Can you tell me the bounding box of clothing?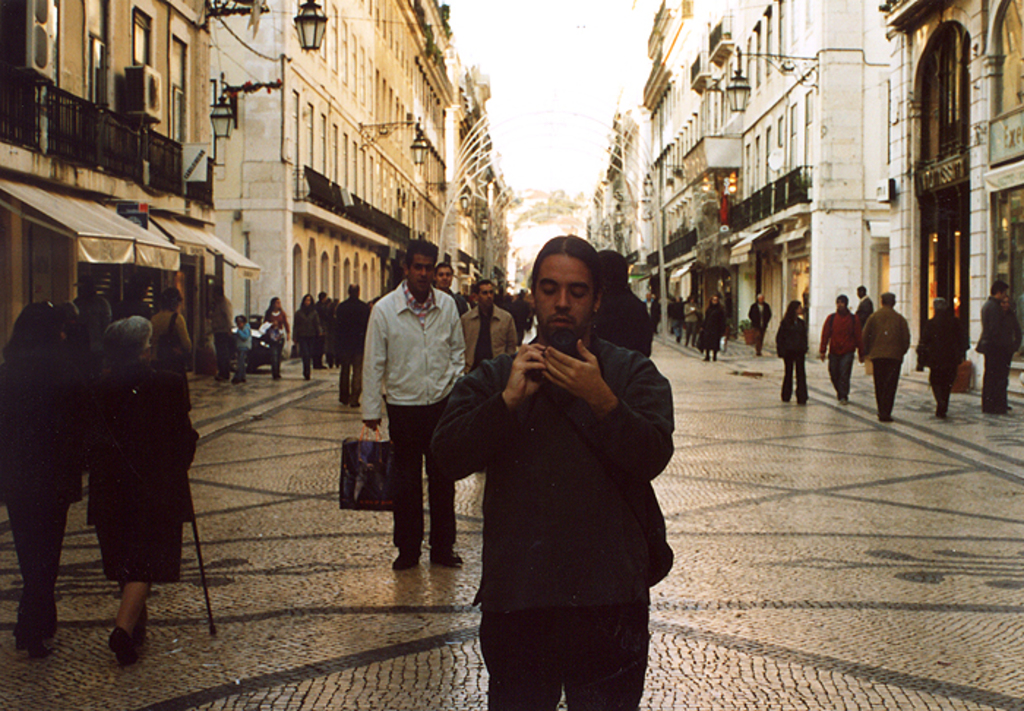
bbox=(807, 306, 860, 417).
